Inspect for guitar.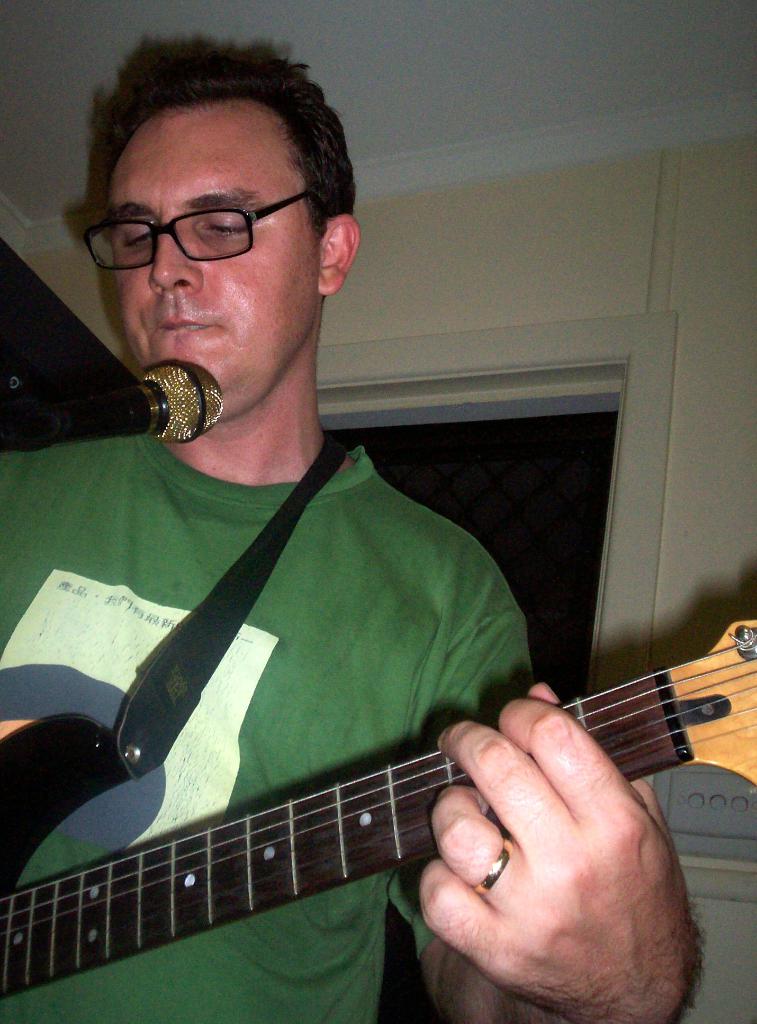
Inspection: 0,622,756,1009.
